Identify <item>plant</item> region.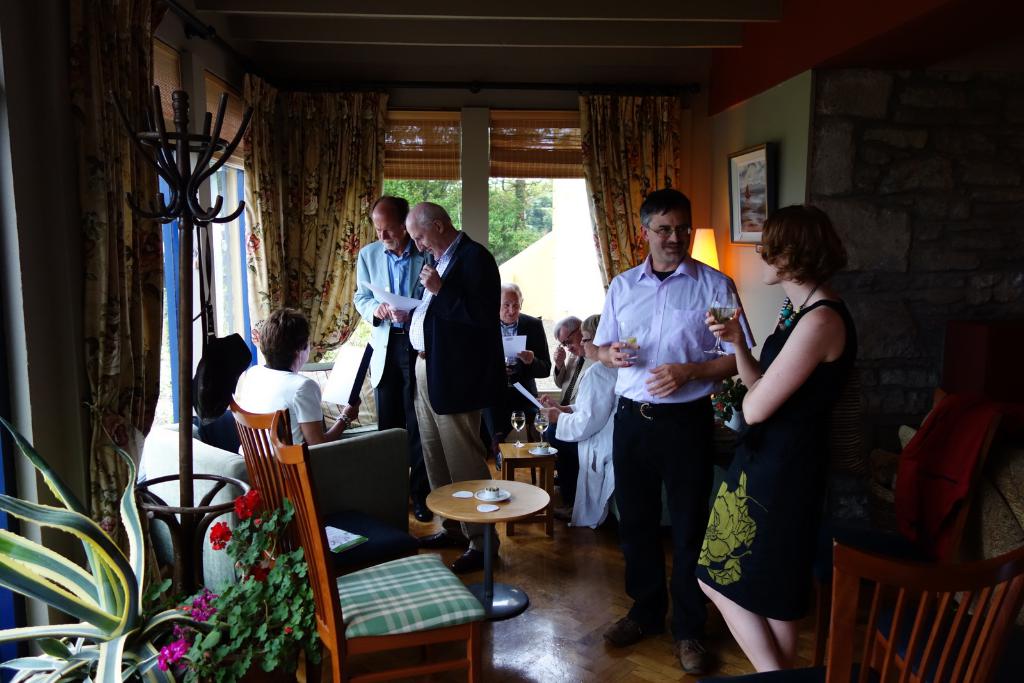
Region: 0:407:225:682.
